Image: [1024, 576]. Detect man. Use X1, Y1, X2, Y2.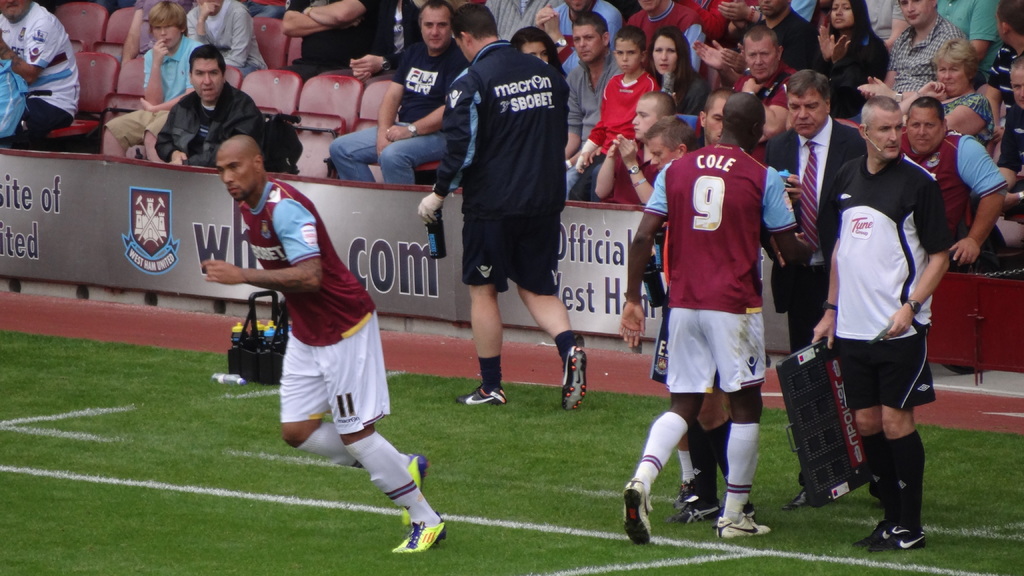
764, 68, 865, 500.
